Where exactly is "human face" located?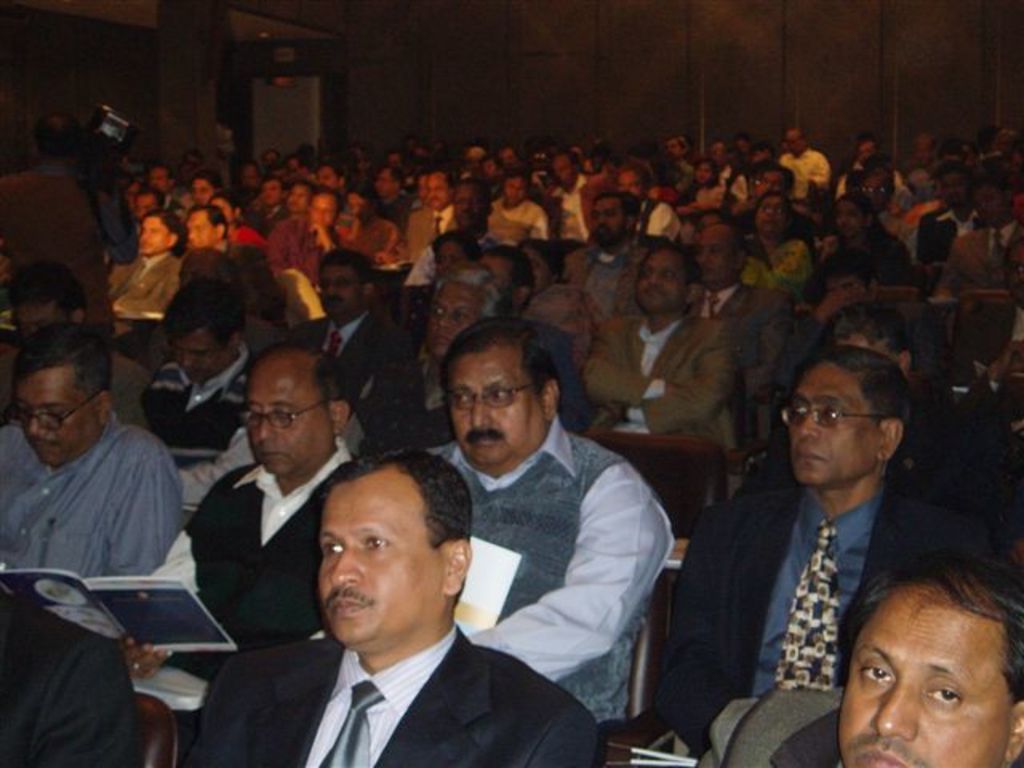
Its bounding box is (left=318, top=482, right=438, bottom=646).
